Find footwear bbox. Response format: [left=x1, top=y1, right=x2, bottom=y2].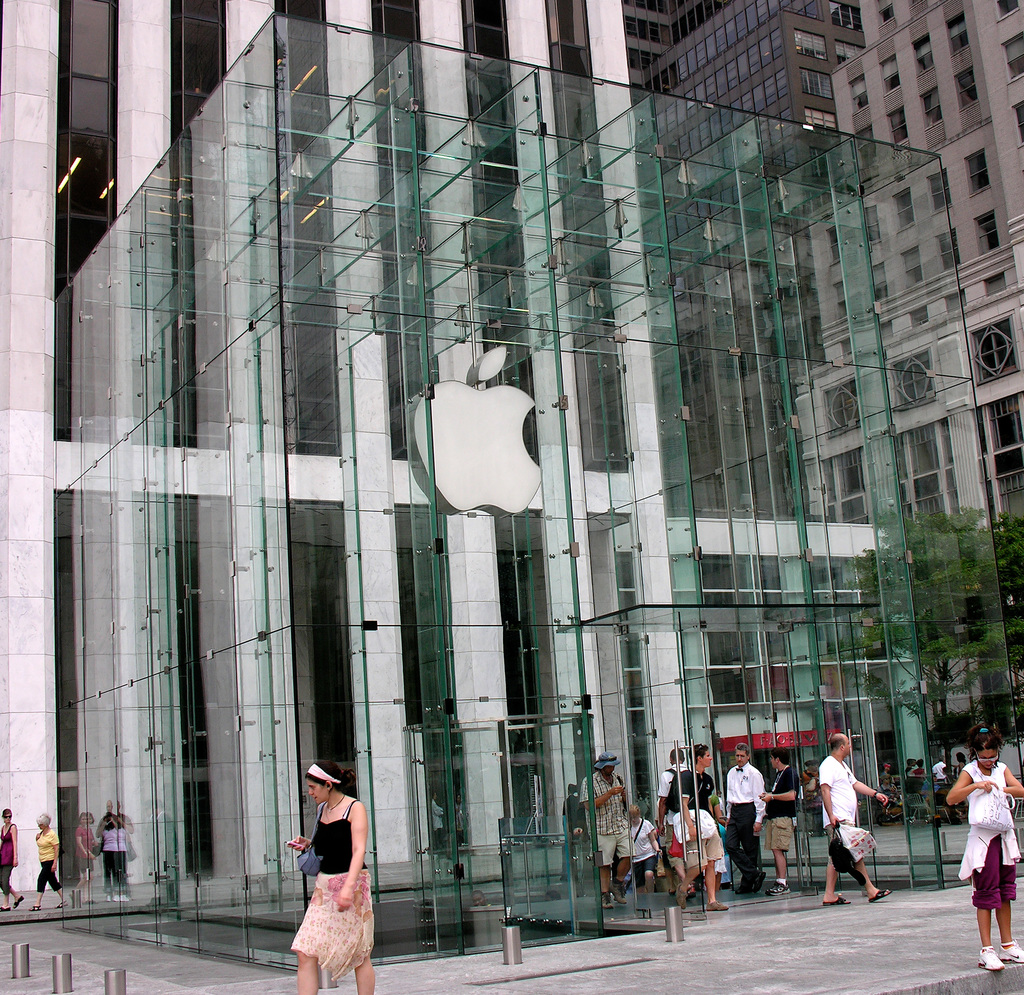
[left=28, top=903, right=41, bottom=910].
